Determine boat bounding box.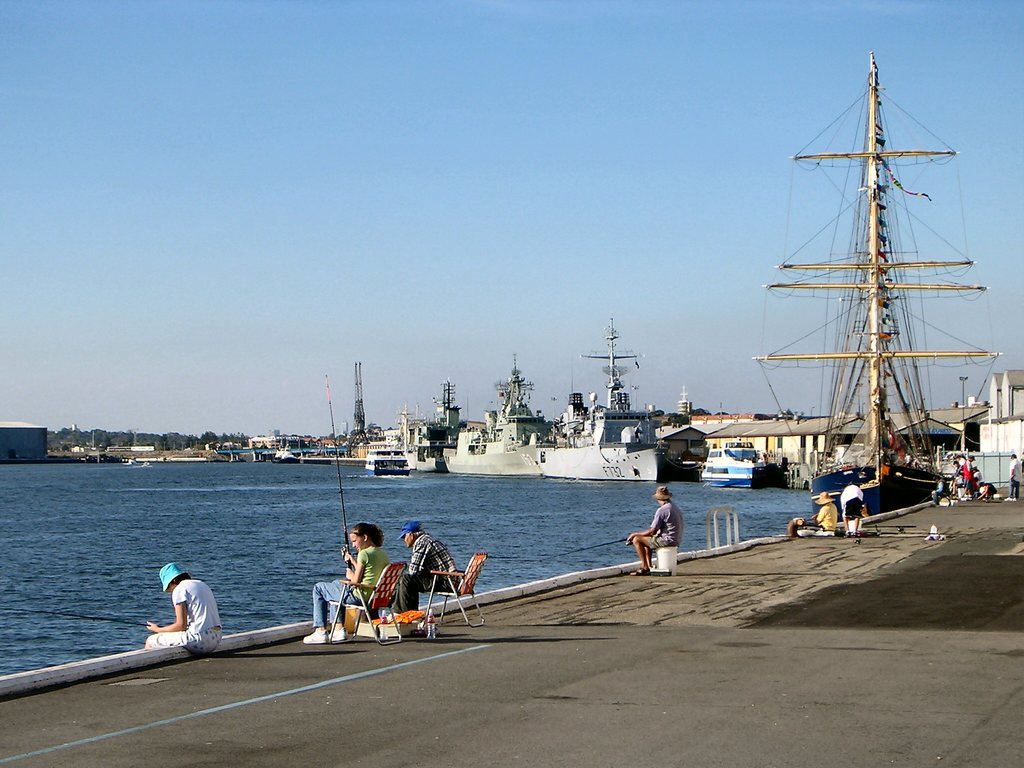
Determined: select_region(742, 53, 1023, 527).
